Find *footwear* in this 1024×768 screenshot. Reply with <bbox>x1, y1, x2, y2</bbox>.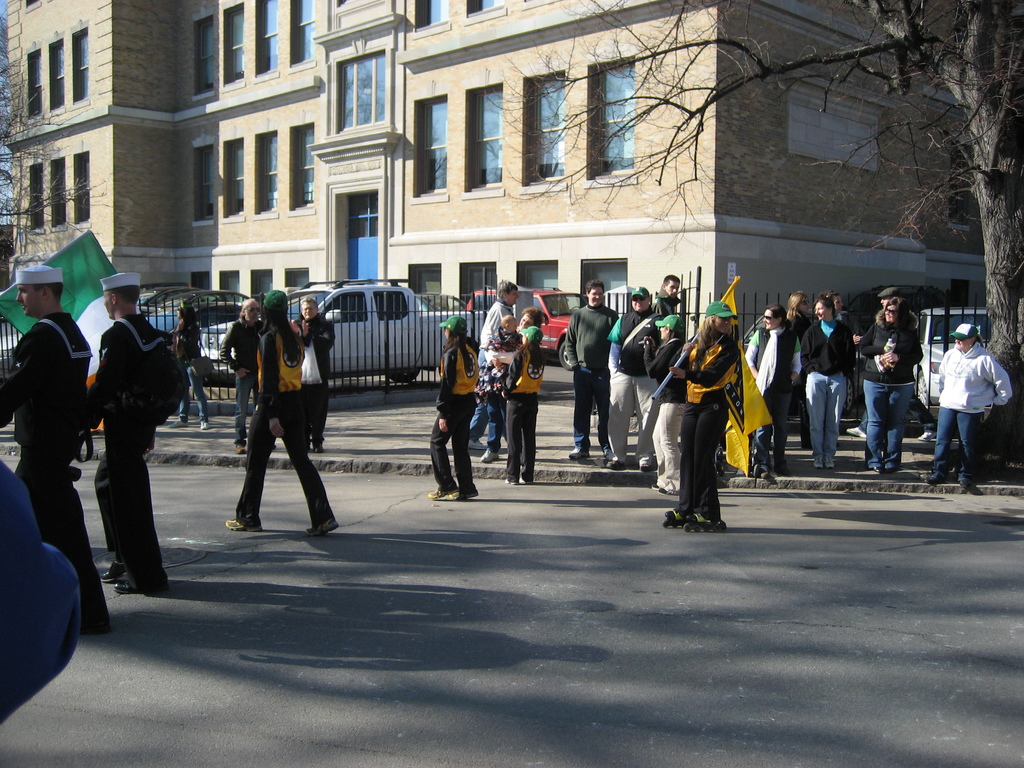
<bbox>476, 442, 504, 463</bbox>.
